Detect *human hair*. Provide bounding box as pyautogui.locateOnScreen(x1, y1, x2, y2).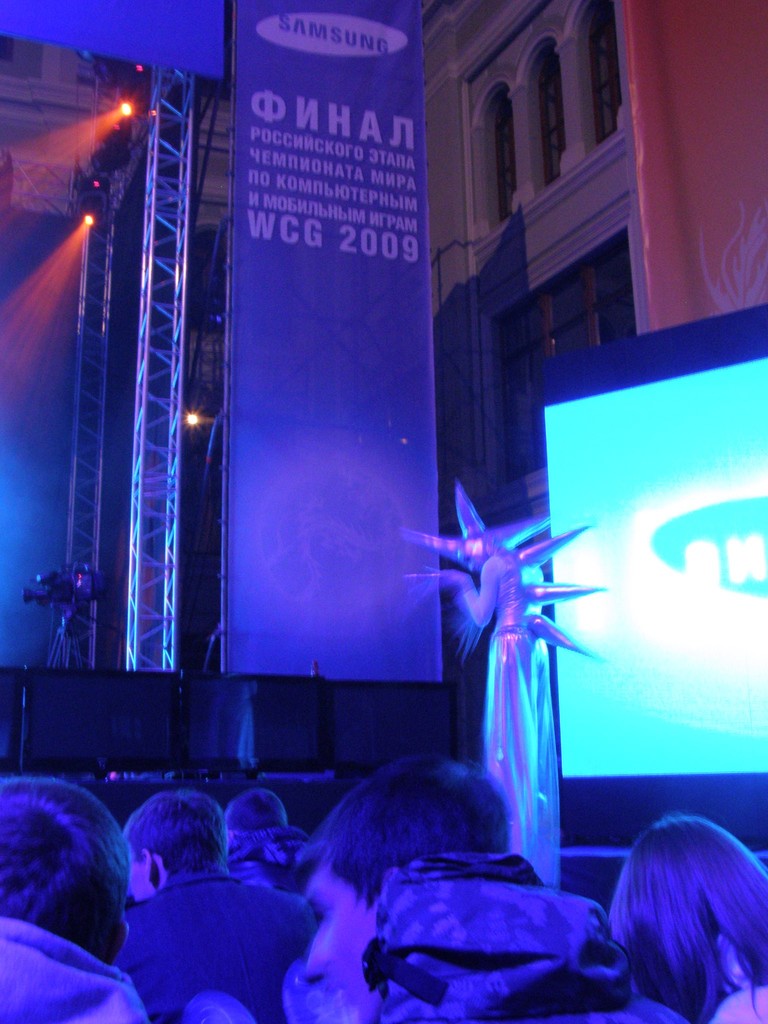
pyautogui.locateOnScreen(2, 770, 131, 977).
